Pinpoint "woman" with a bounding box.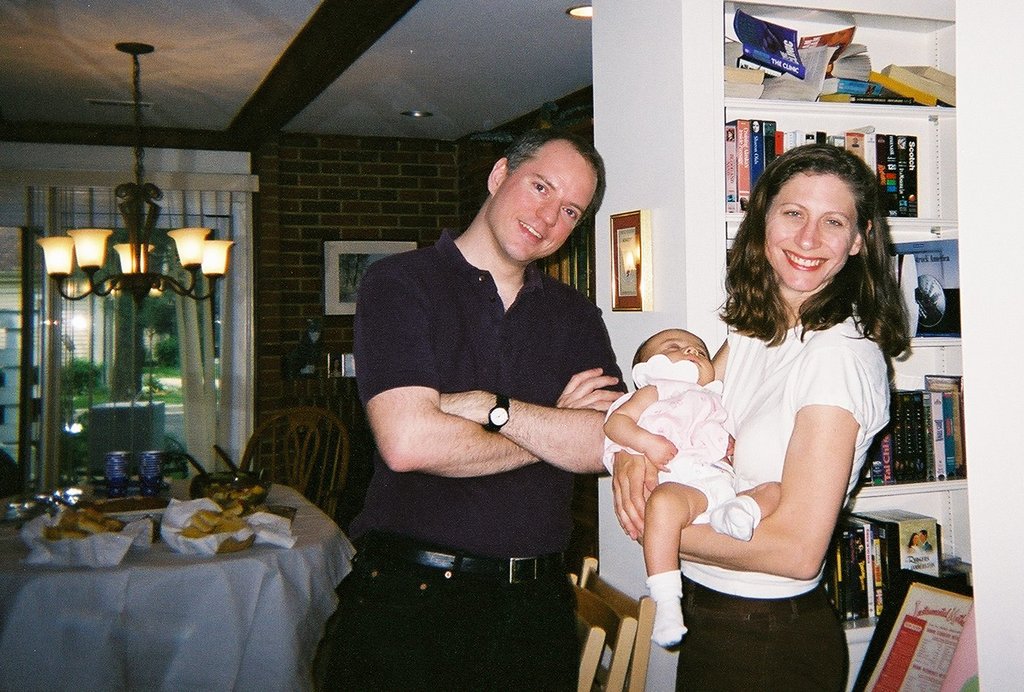
[x1=657, y1=132, x2=907, y2=691].
